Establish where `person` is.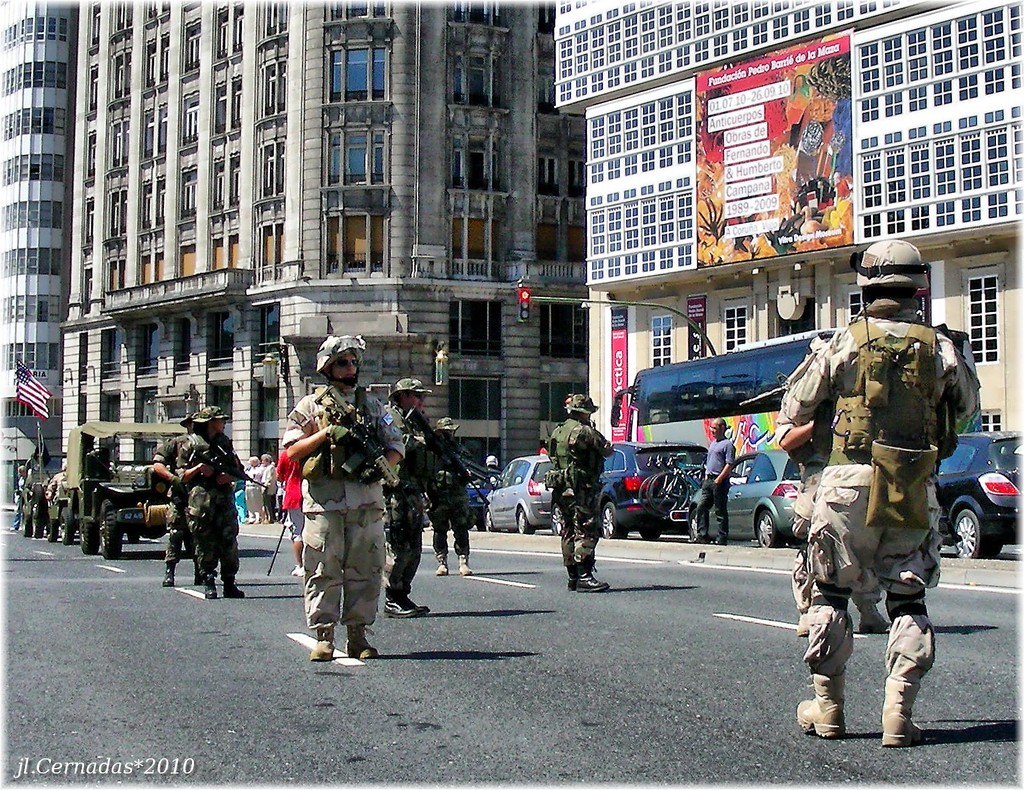
Established at BBox(772, 238, 980, 746).
